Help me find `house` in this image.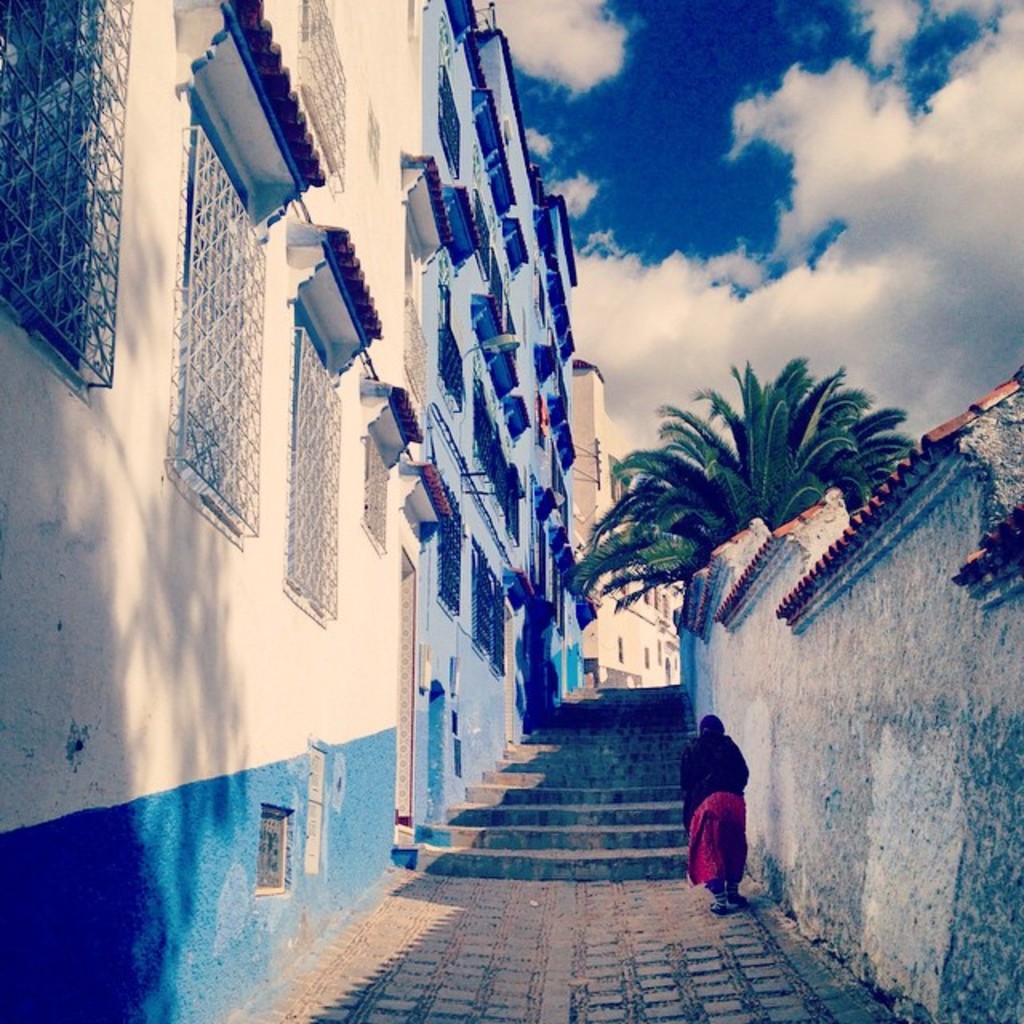
Found it: 403/13/571/738.
